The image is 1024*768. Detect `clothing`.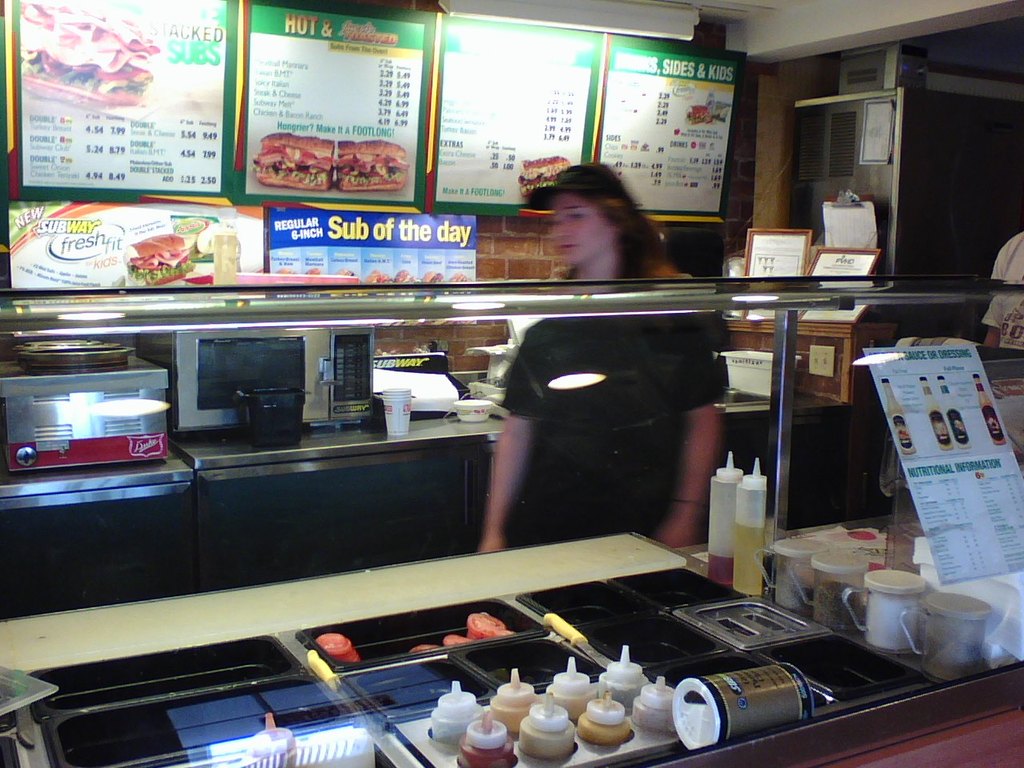
Detection: <region>511, 300, 726, 555</region>.
